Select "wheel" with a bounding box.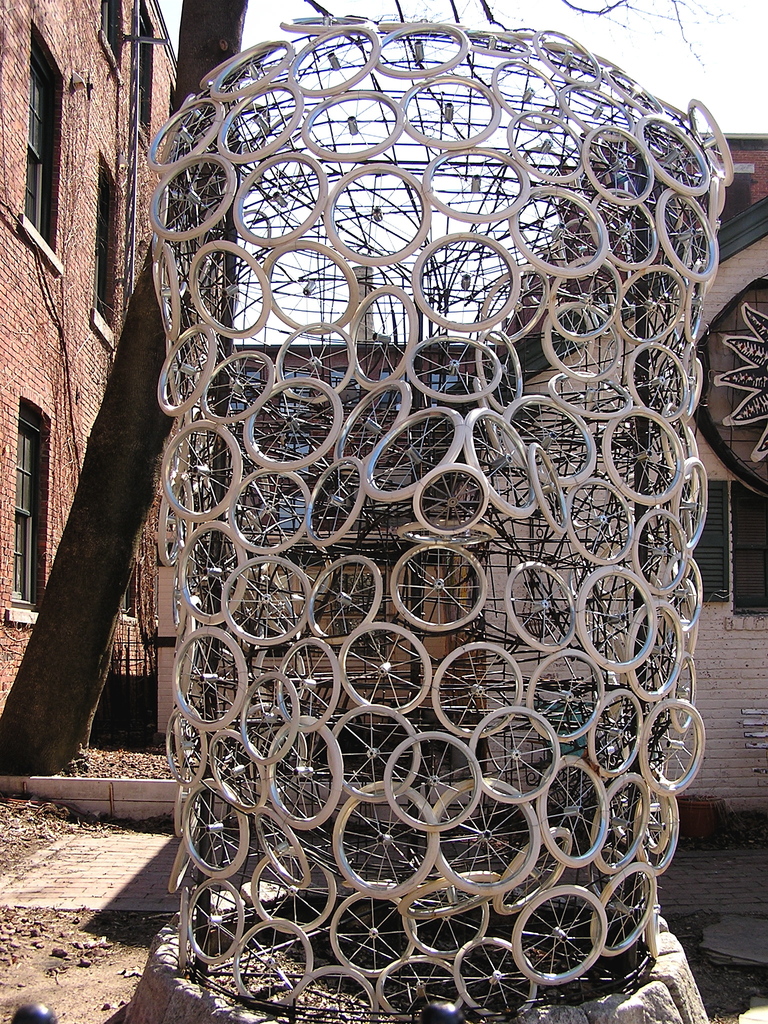
(x1=168, y1=804, x2=200, y2=895).
